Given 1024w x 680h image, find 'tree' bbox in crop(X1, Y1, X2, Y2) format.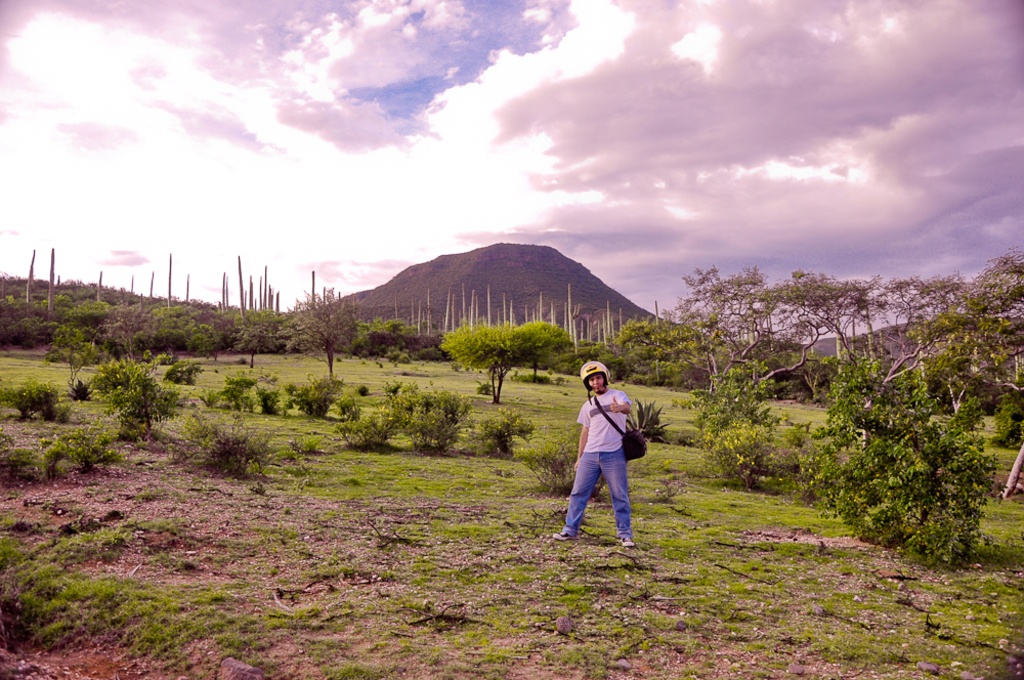
crop(282, 281, 355, 379).
